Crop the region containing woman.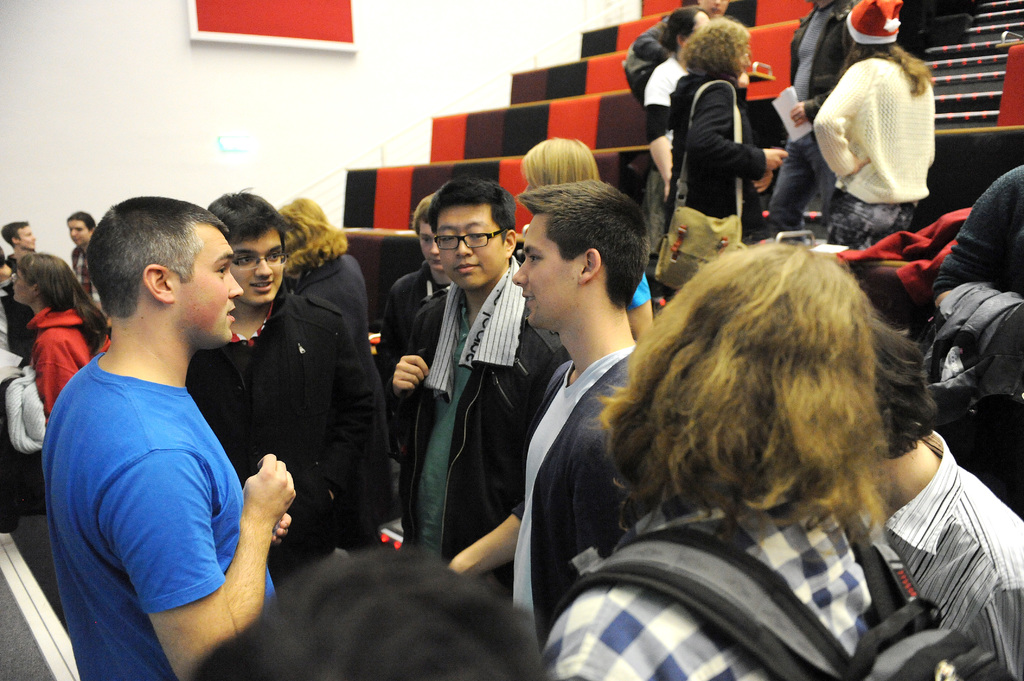
Crop region: 276,188,364,342.
